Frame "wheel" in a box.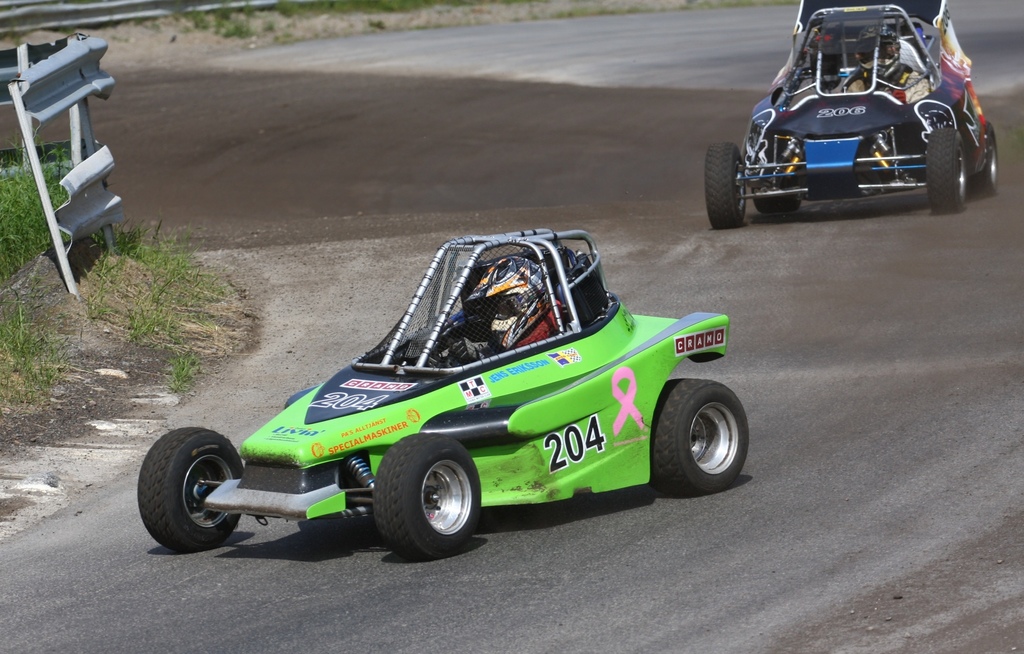
x1=135, y1=424, x2=244, y2=552.
